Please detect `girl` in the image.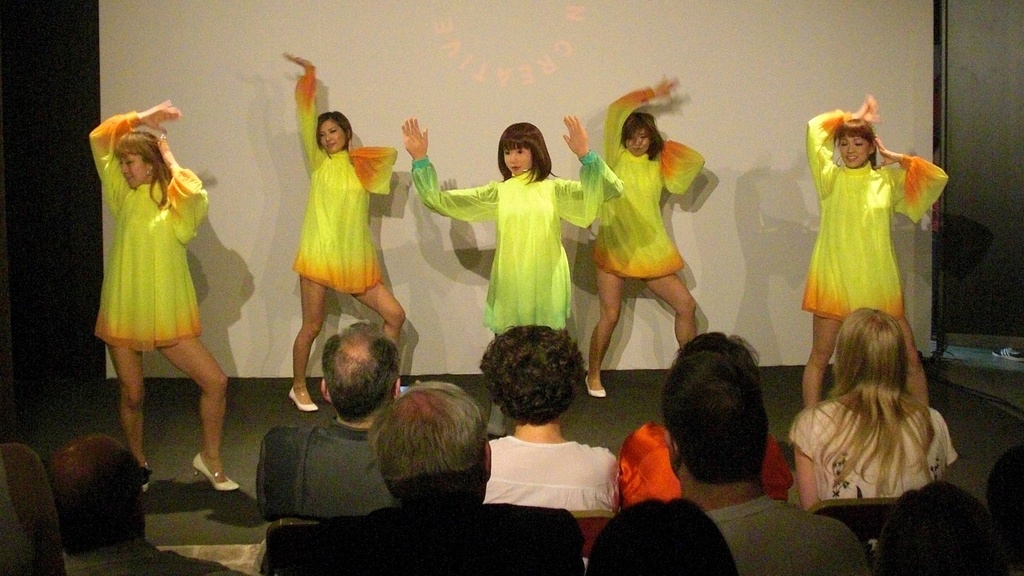
{"left": 801, "top": 92, "right": 945, "bottom": 410}.
